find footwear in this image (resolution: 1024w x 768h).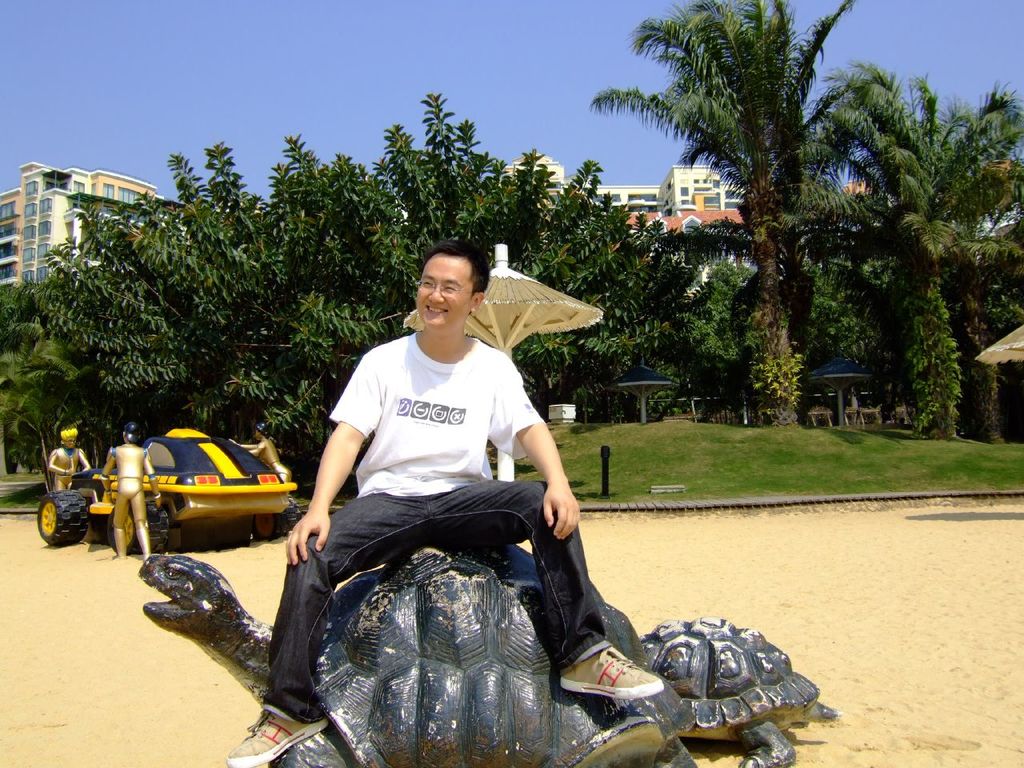
<bbox>554, 635, 666, 699</bbox>.
